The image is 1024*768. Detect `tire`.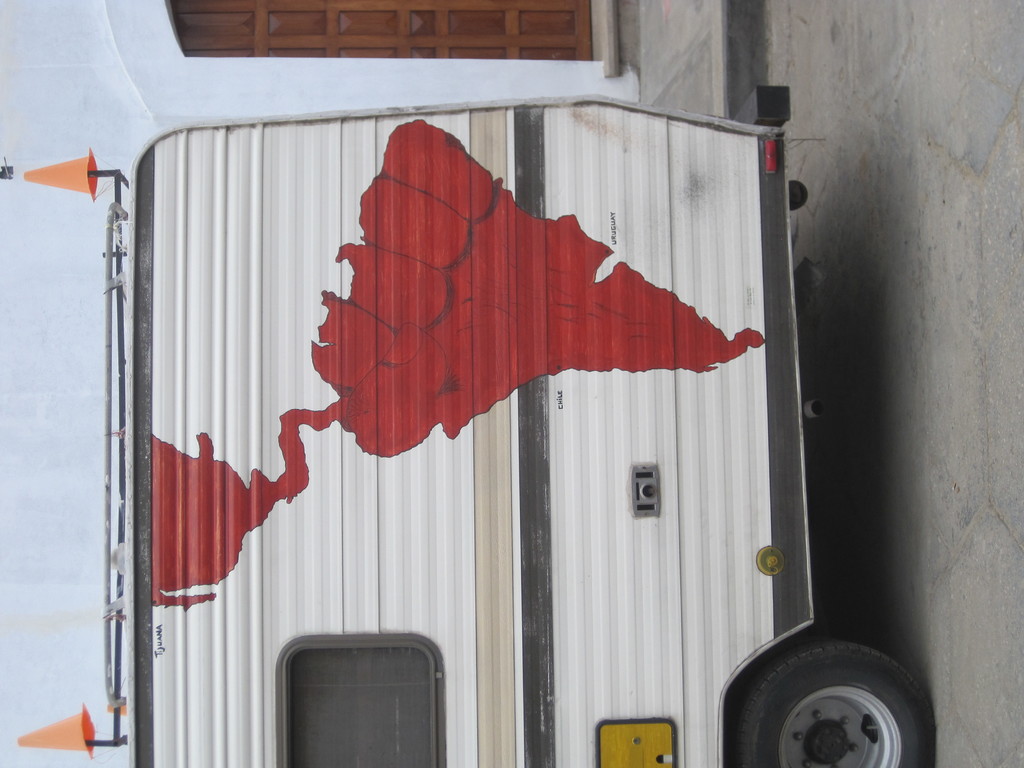
Detection: <bbox>746, 601, 914, 767</bbox>.
